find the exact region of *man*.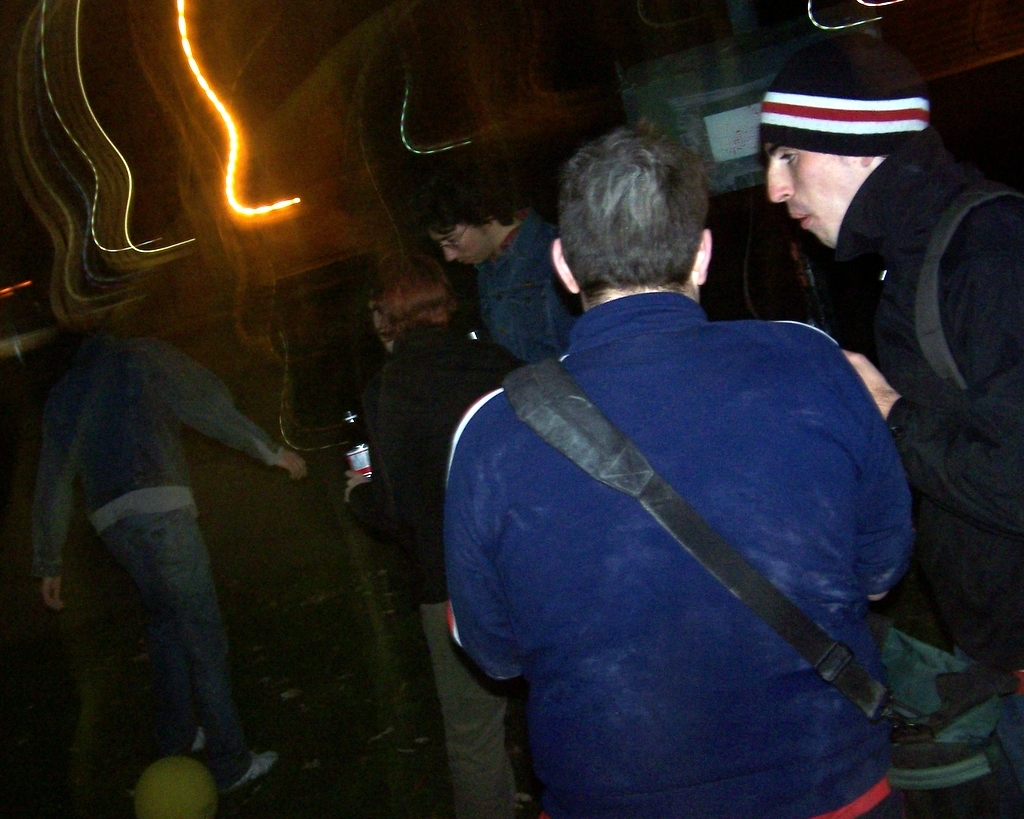
Exact region: [756,31,1023,818].
